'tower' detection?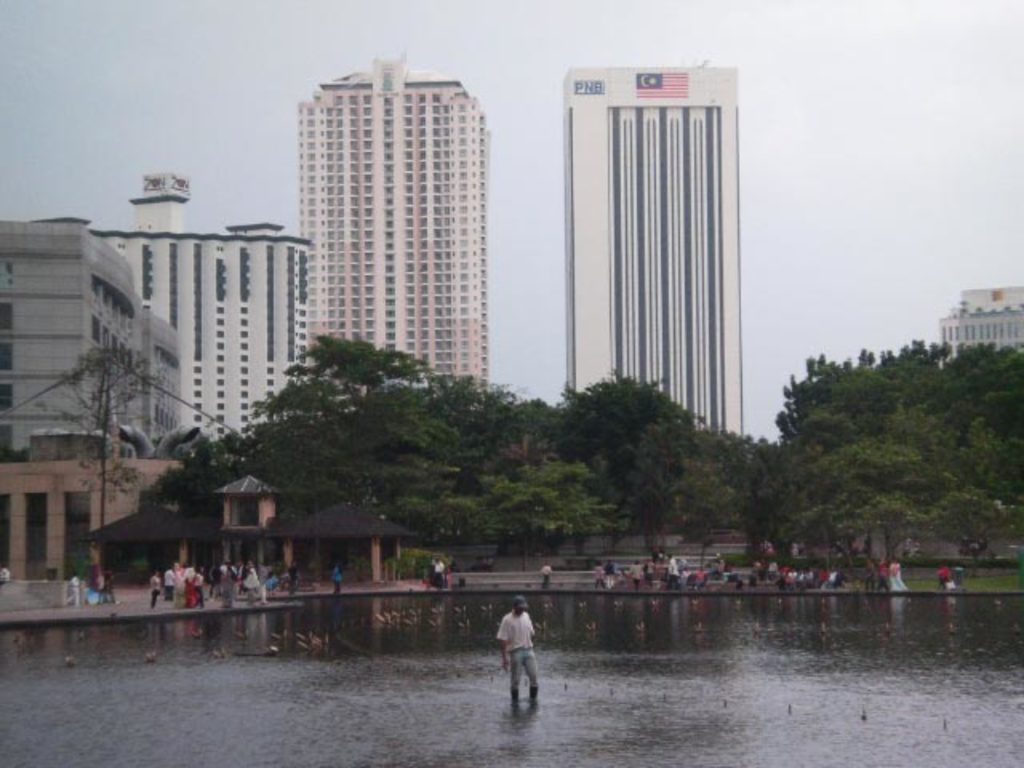
BBox(298, 50, 494, 392)
